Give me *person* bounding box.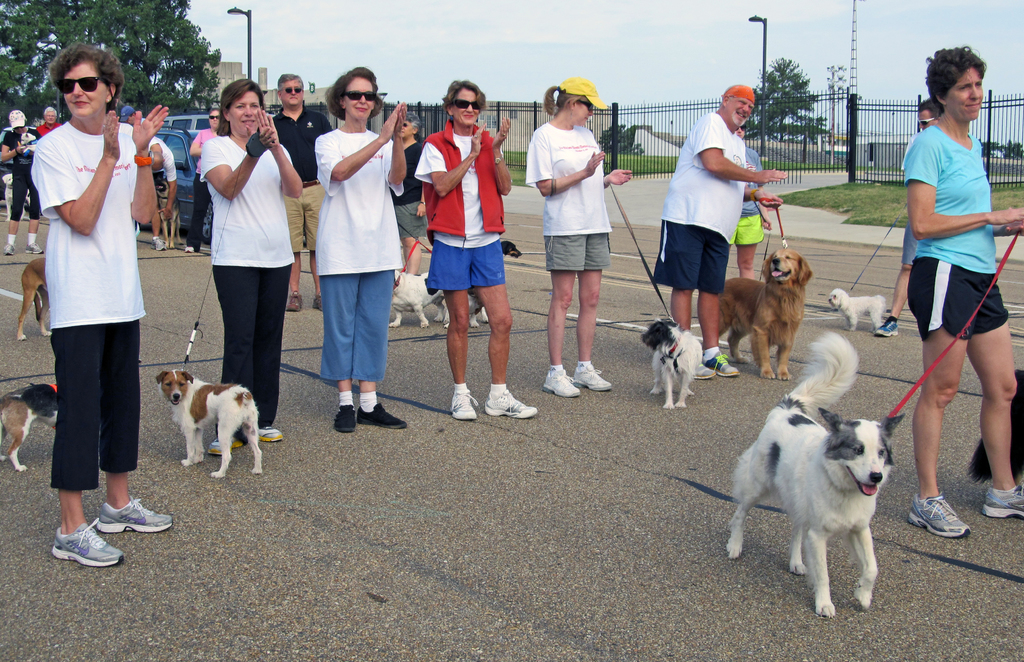
box=[669, 83, 788, 383].
